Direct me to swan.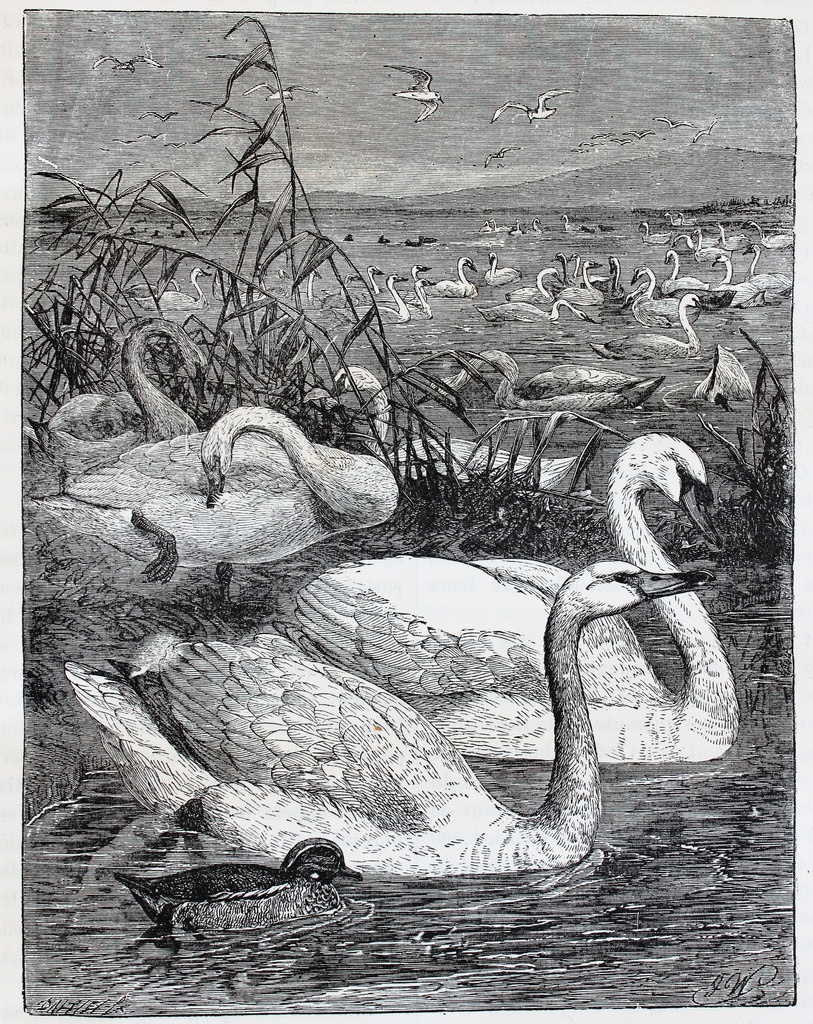
Direction: {"left": 296, "top": 267, "right": 320, "bottom": 311}.
